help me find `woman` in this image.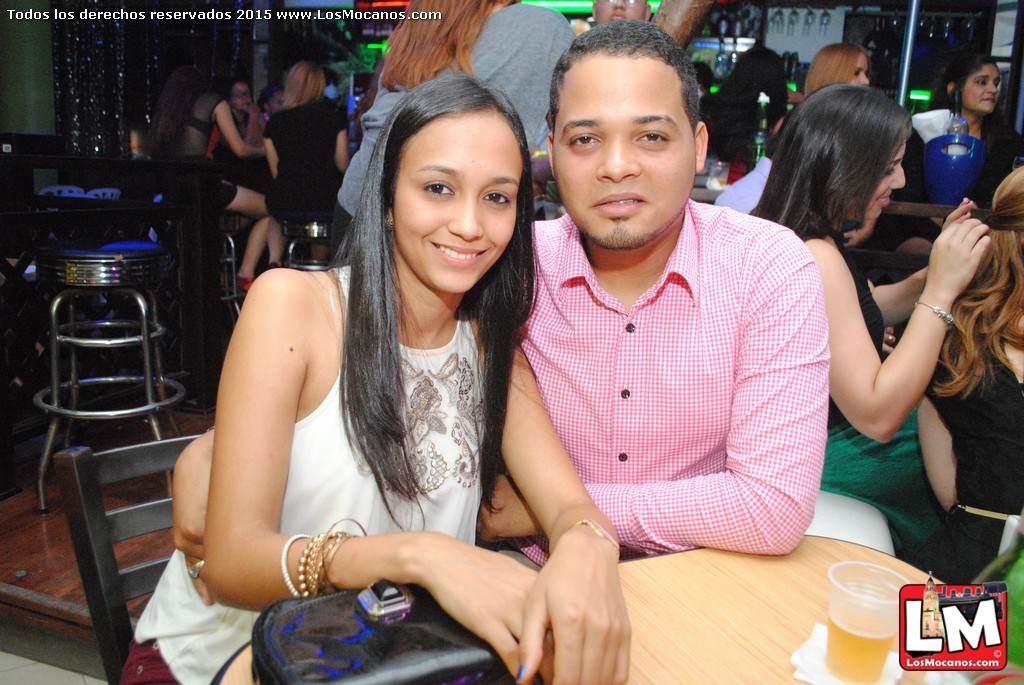
Found it: pyautogui.locateOnScreen(903, 52, 1023, 204).
